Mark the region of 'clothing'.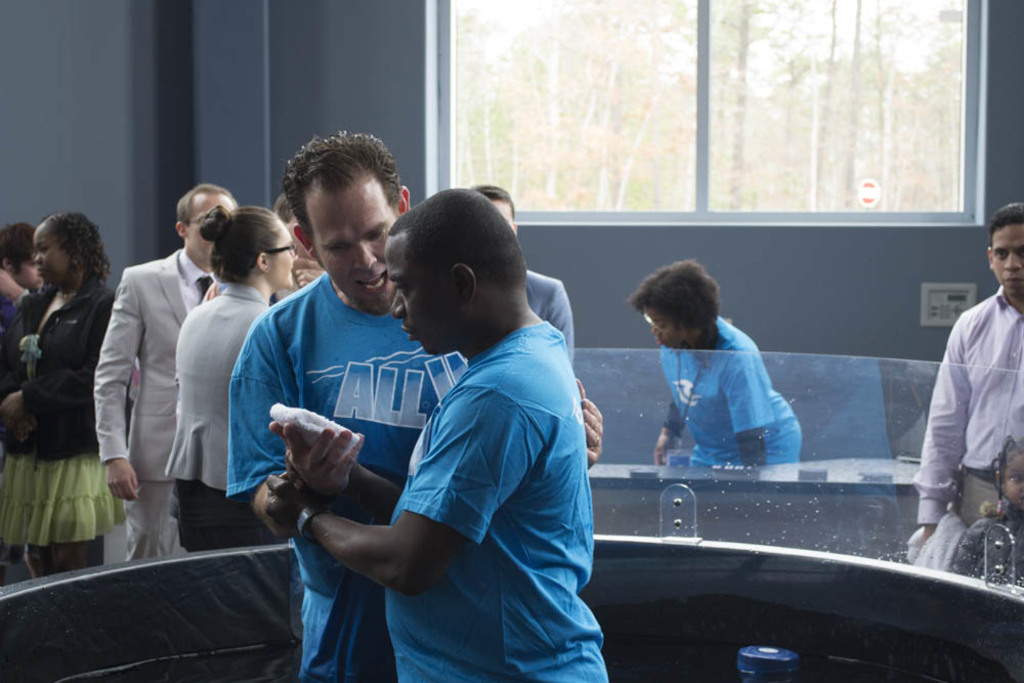
Region: [376, 327, 603, 681].
